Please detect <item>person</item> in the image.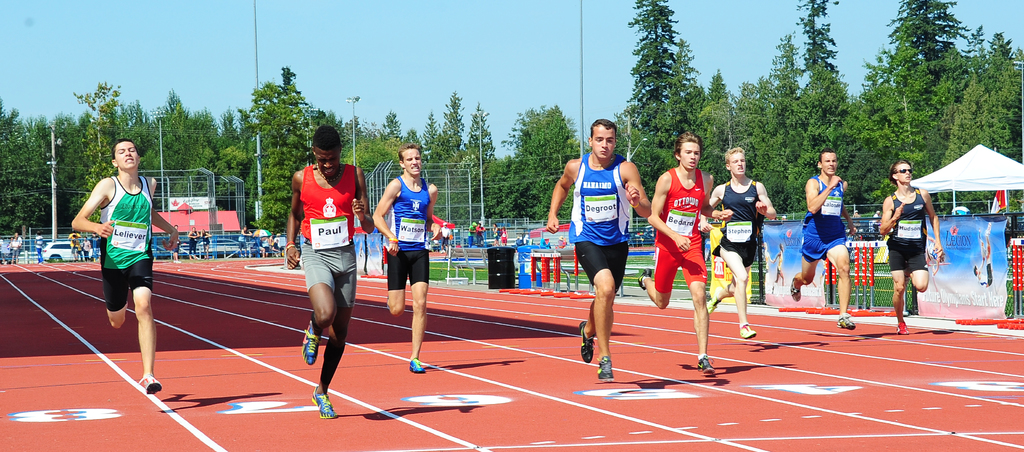
bbox(78, 140, 178, 393).
